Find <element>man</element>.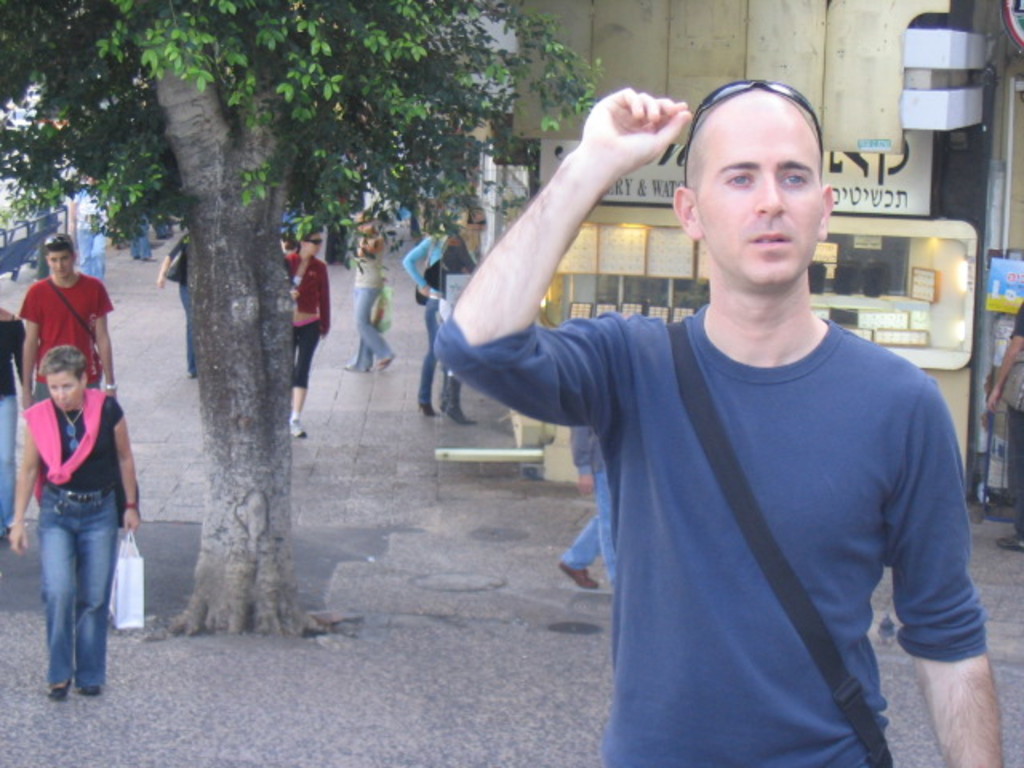
[18, 235, 115, 410].
